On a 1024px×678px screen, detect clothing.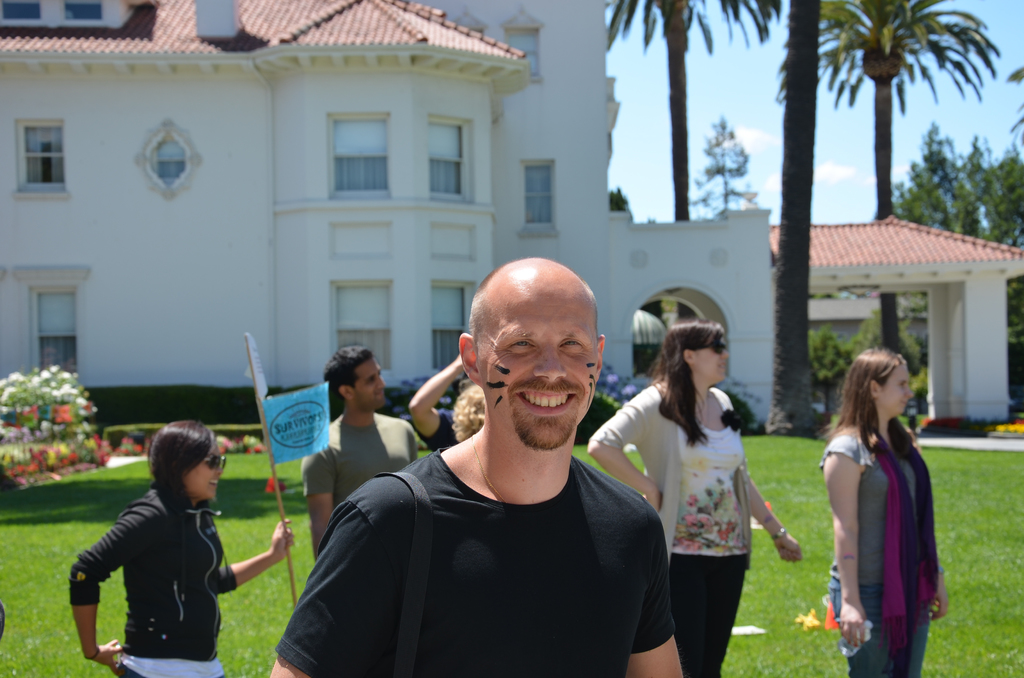
bbox=(69, 489, 230, 677).
